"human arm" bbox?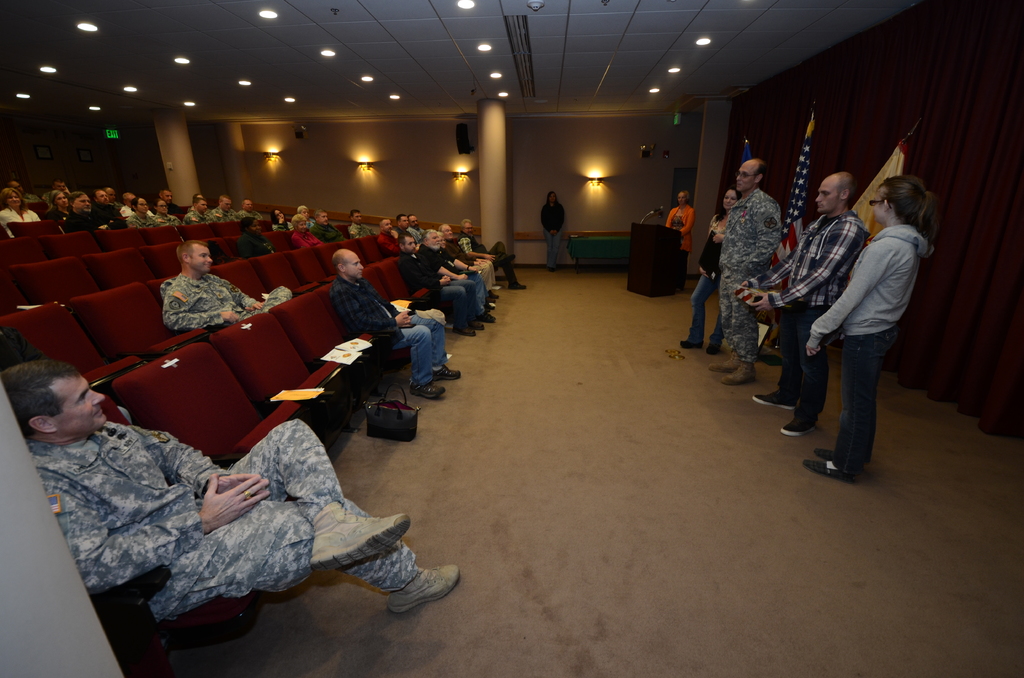
bbox=(221, 211, 241, 218)
